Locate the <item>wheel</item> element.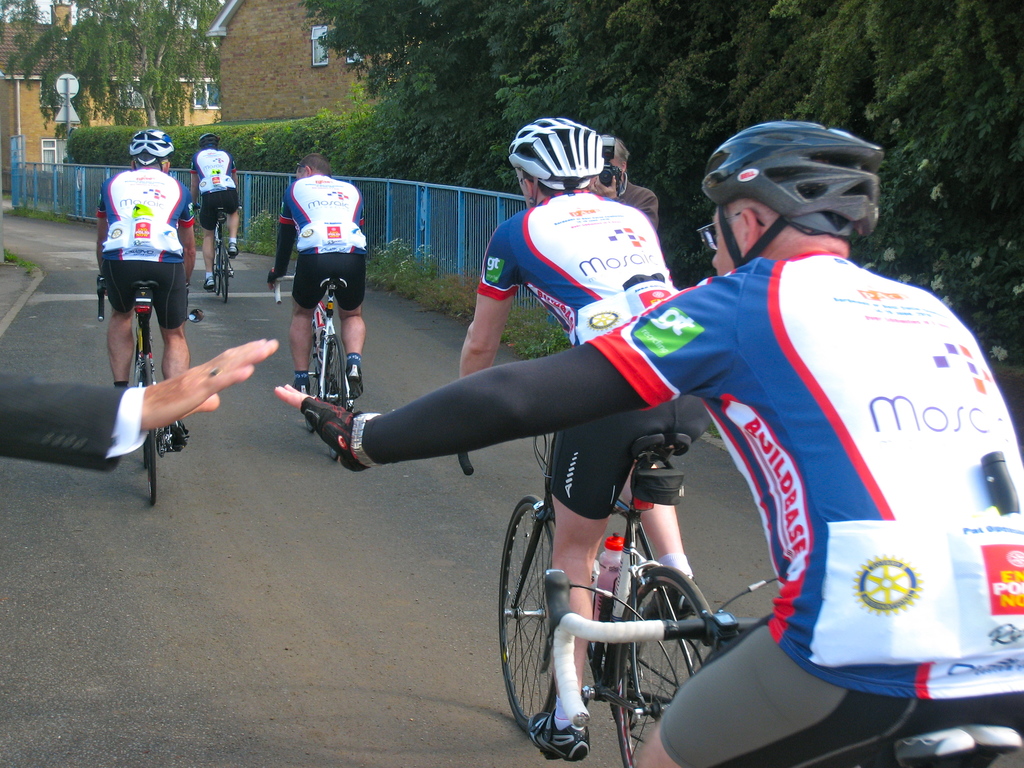
Element bbox: <box>616,566,714,767</box>.
